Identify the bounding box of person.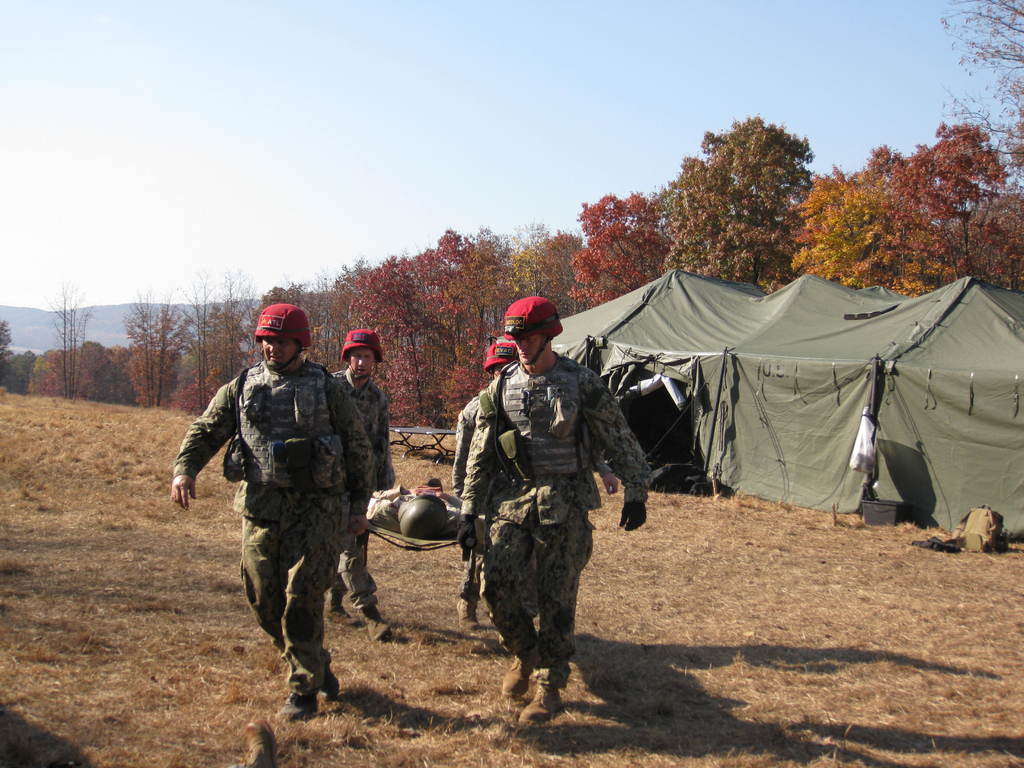
pyautogui.locateOnScreen(430, 338, 605, 658).
